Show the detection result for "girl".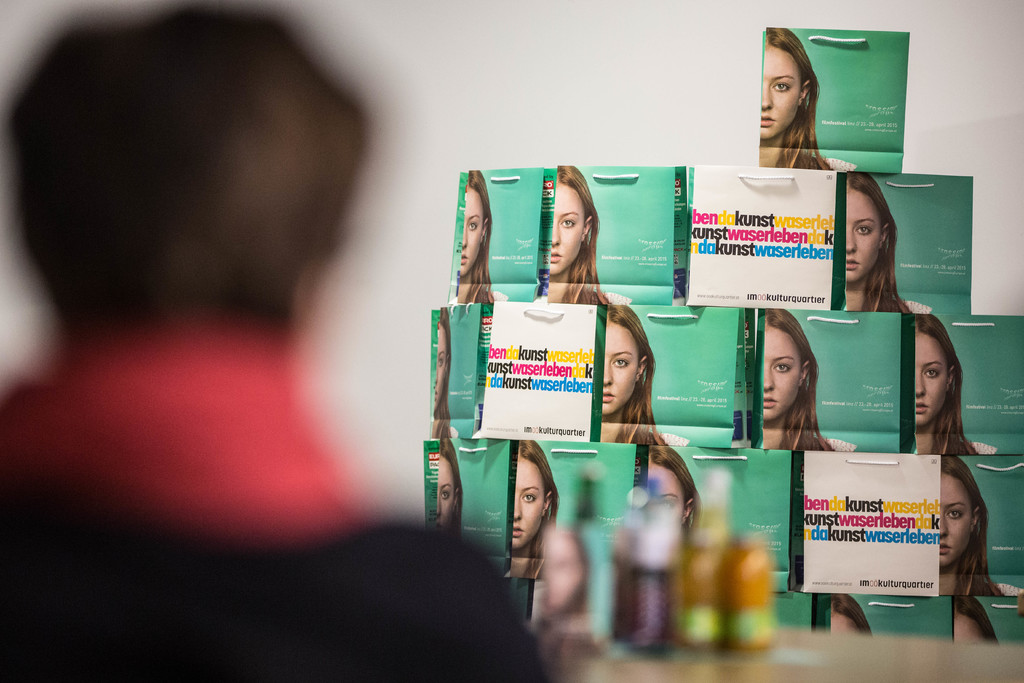
l=544, t=523, r=596, b=633.
